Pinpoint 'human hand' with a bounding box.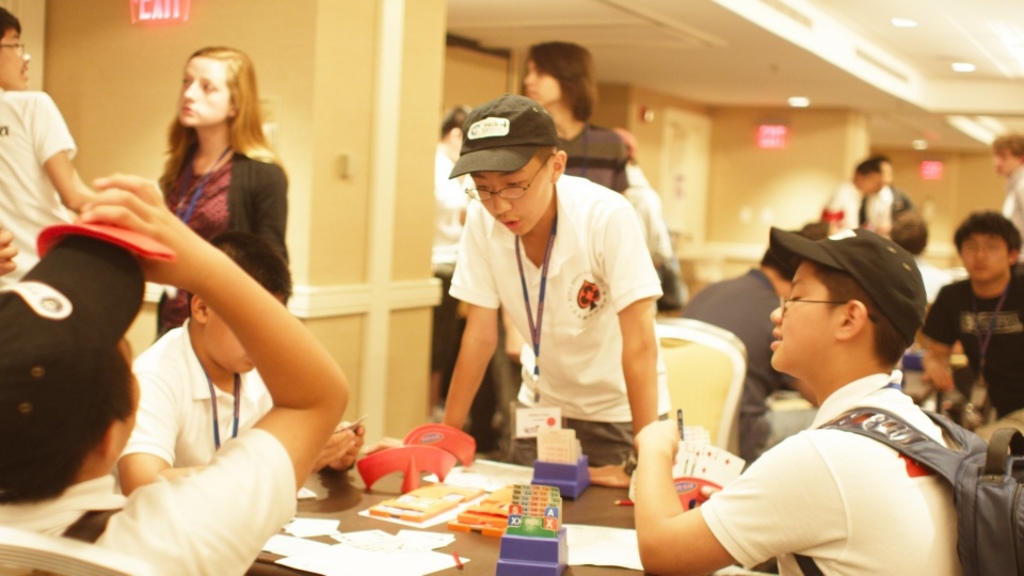
left=630, top=419, right=681, bottom=459.
